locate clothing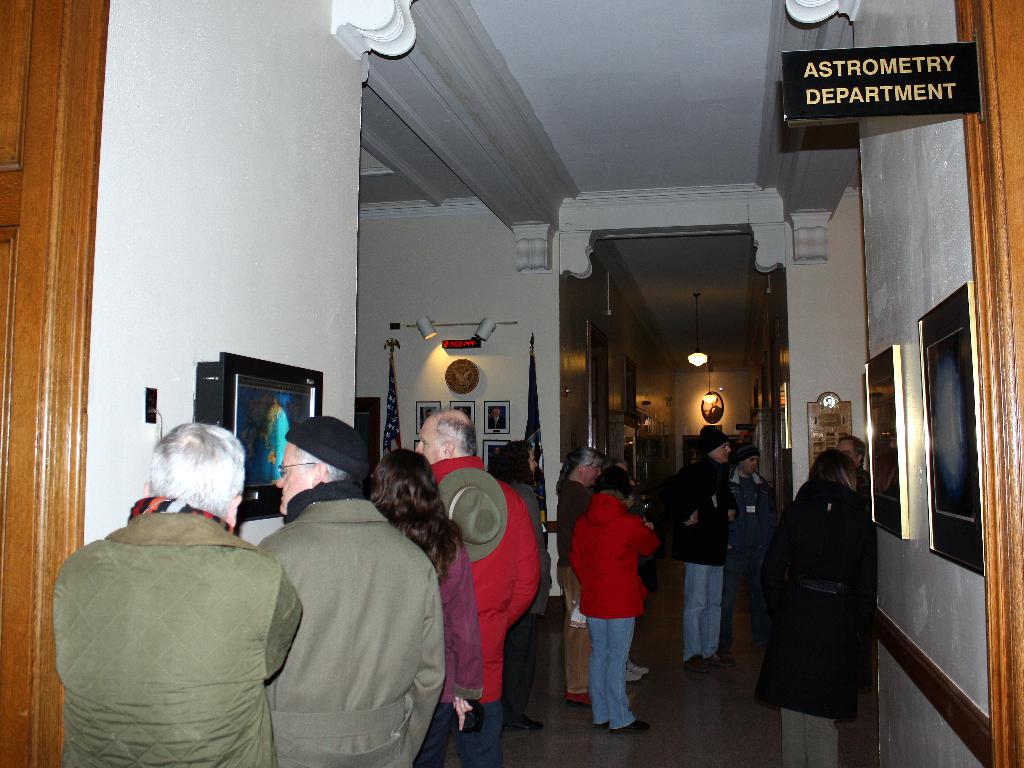
detection(573, 493, 660, 726)
